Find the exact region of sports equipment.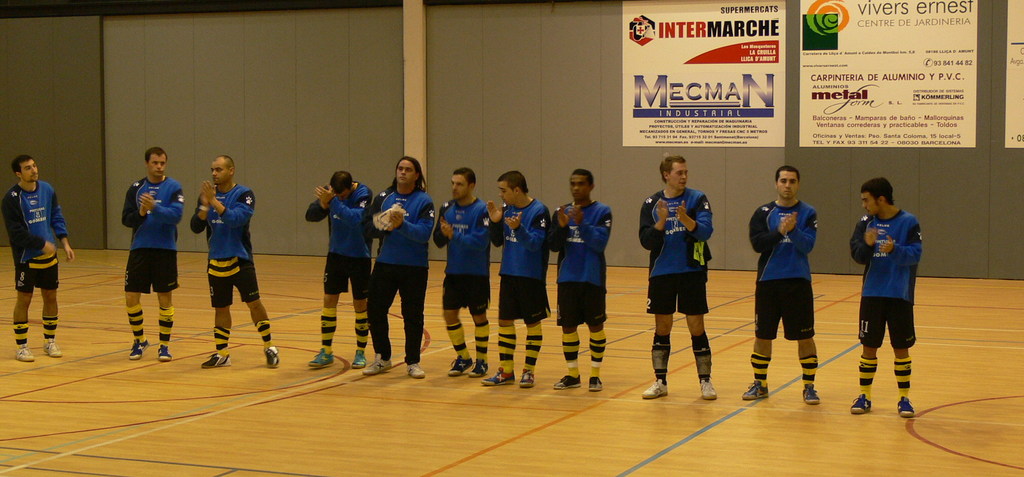
Exact region: detection(373, 204, 404, 230).
